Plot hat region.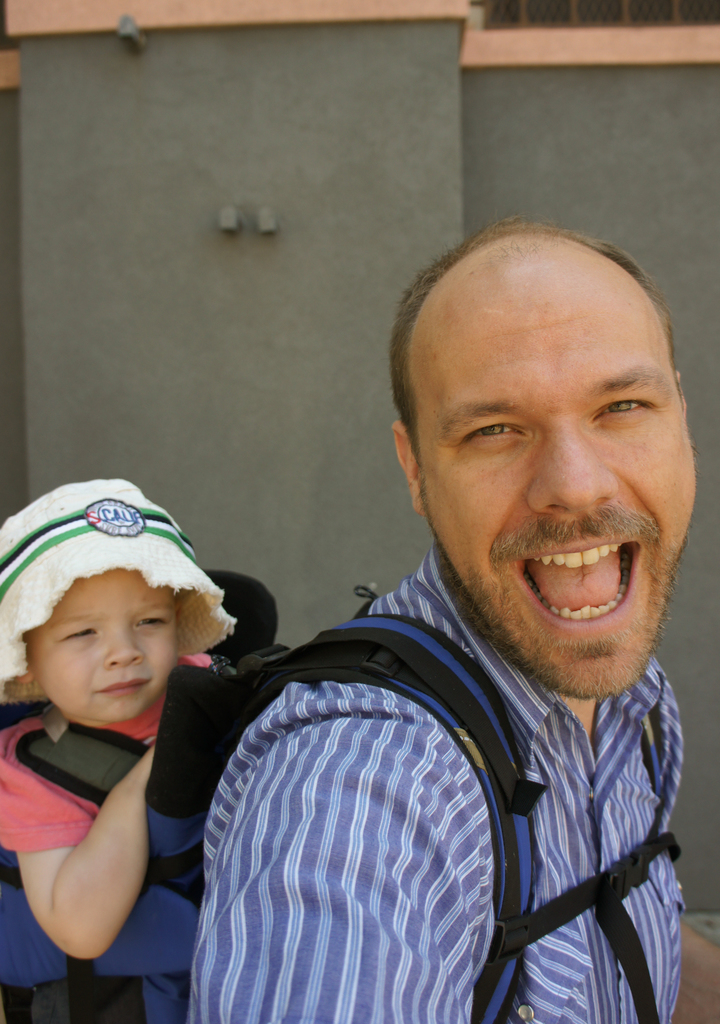
Plotted at {"left": 0, "top": 475, "right": 237, "bottom": 700}.
